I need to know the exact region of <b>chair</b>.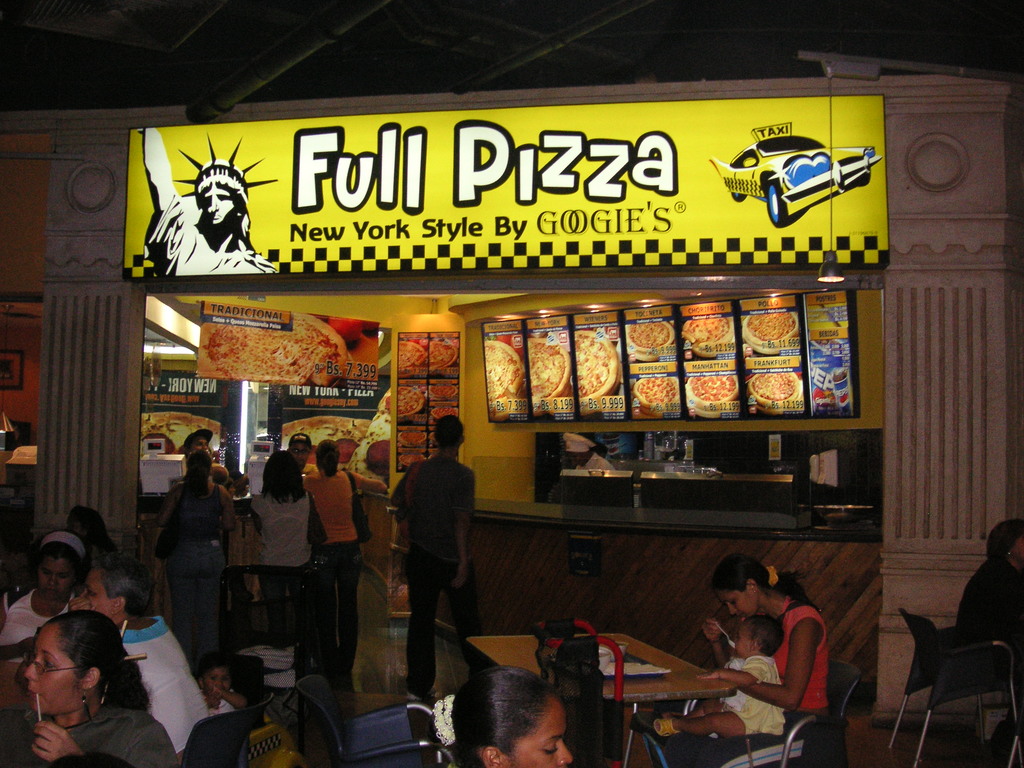
Region: Rect(174, 683, 285, 767).
